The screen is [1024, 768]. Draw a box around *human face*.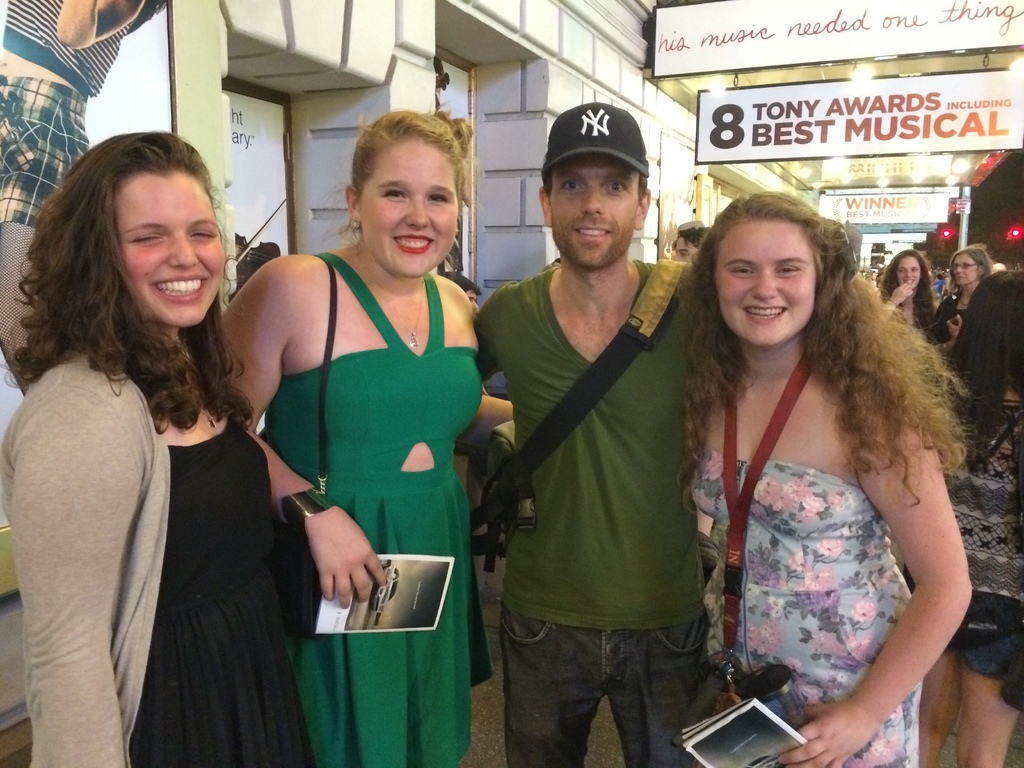
717, 218, 812, 346.
